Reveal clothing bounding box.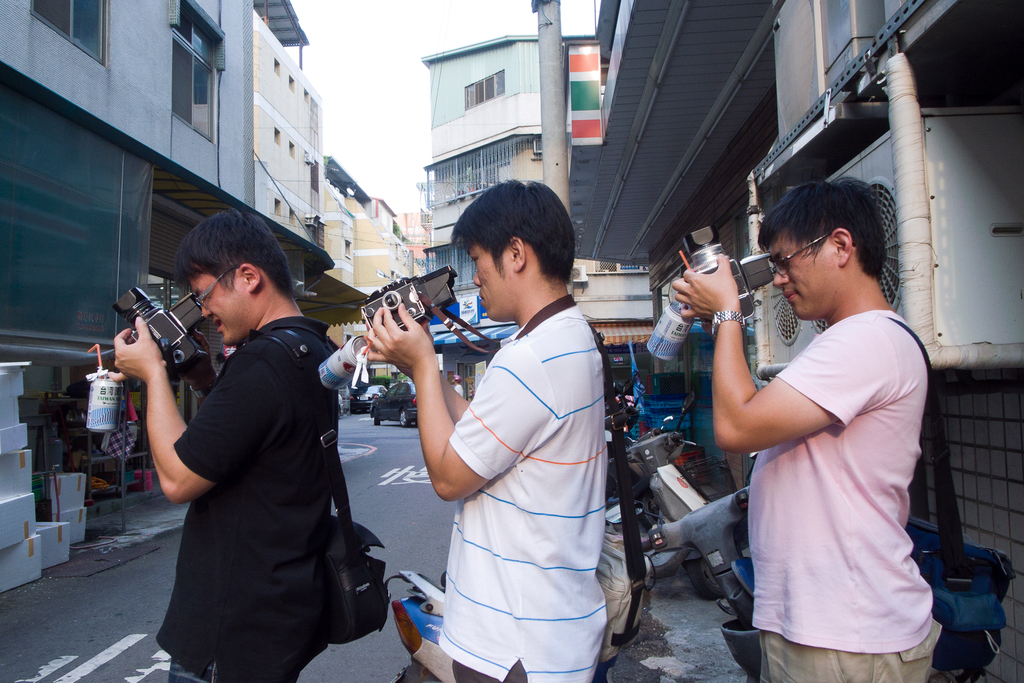
Revealed: box(156, 314, 345, 682).
